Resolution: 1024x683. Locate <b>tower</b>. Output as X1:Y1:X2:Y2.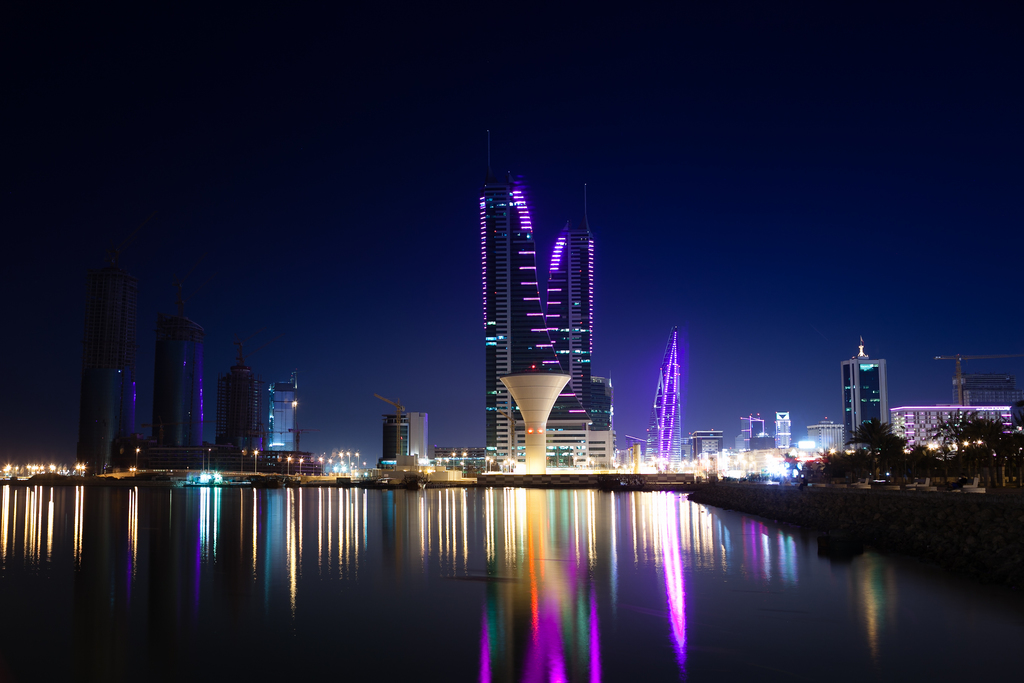
648:330:681:461.
